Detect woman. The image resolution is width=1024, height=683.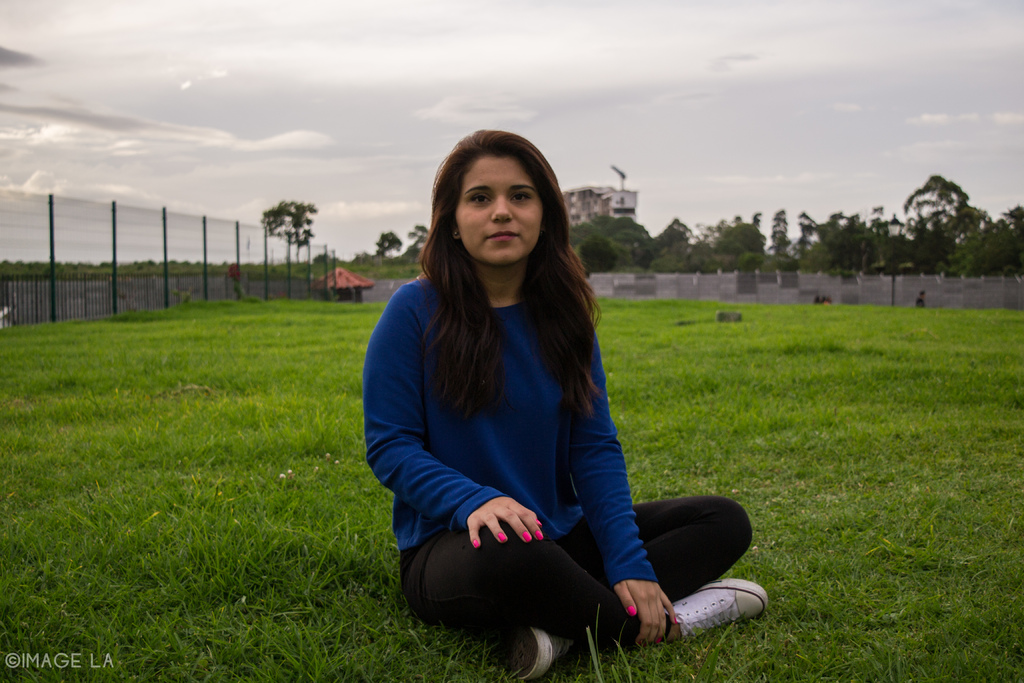
region(359, 113, 715, 673).
